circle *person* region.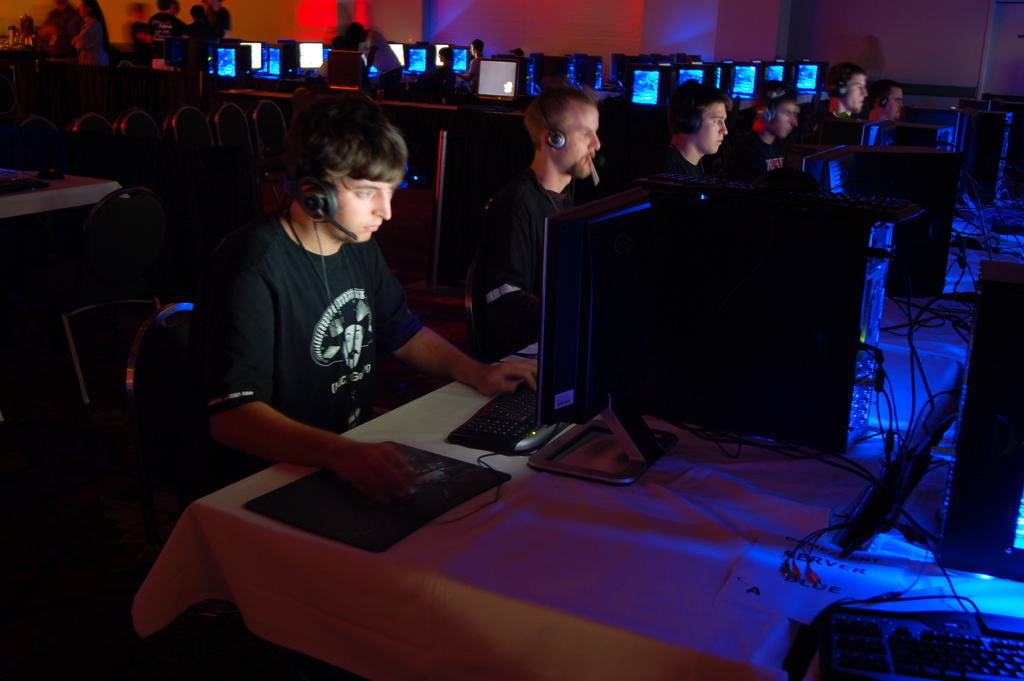
Region: rect(202, 86, 545, 547).
